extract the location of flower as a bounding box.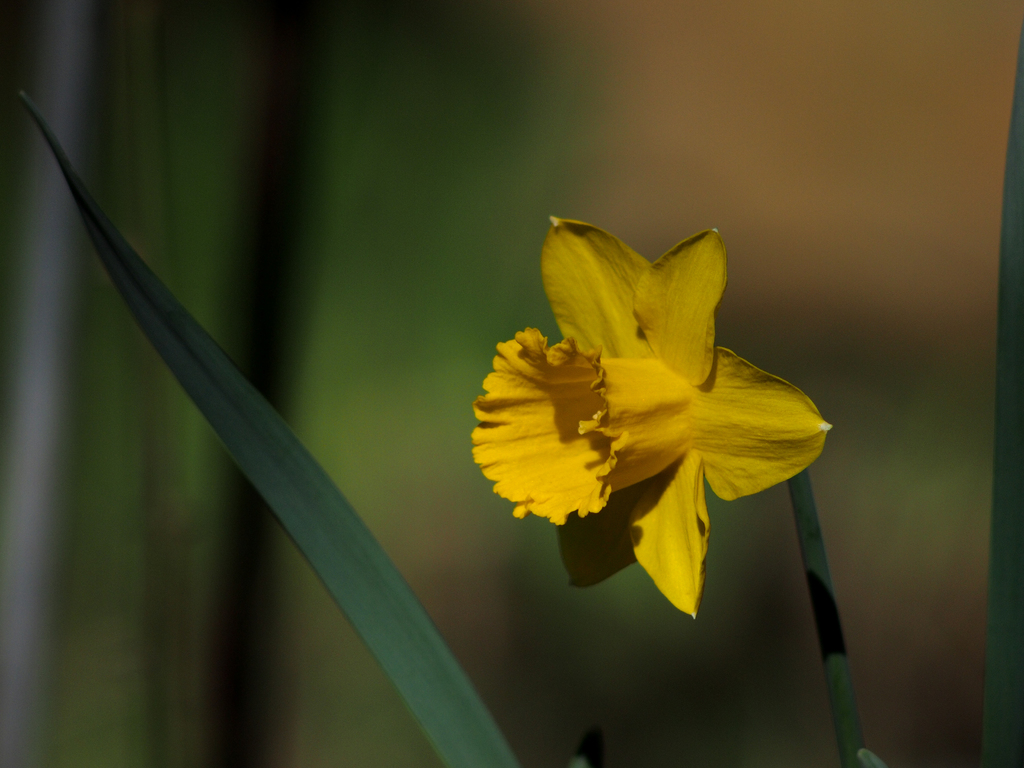
[x1=468, y1=202, x2=824, y2=614].
